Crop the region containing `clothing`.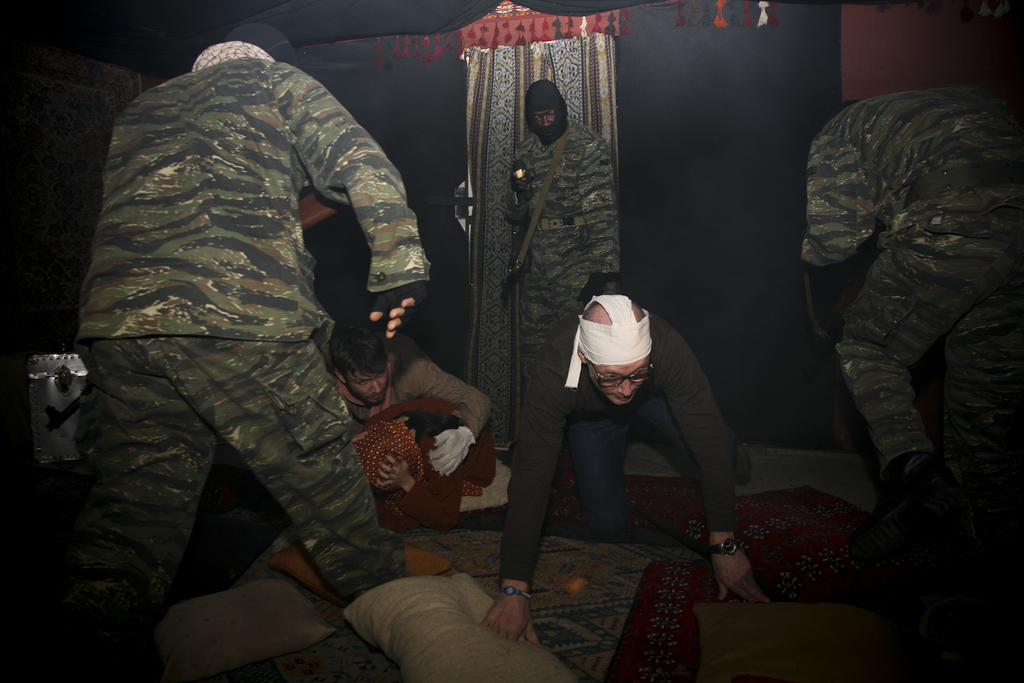
Crop region: region(509, 116, 620, 396).
